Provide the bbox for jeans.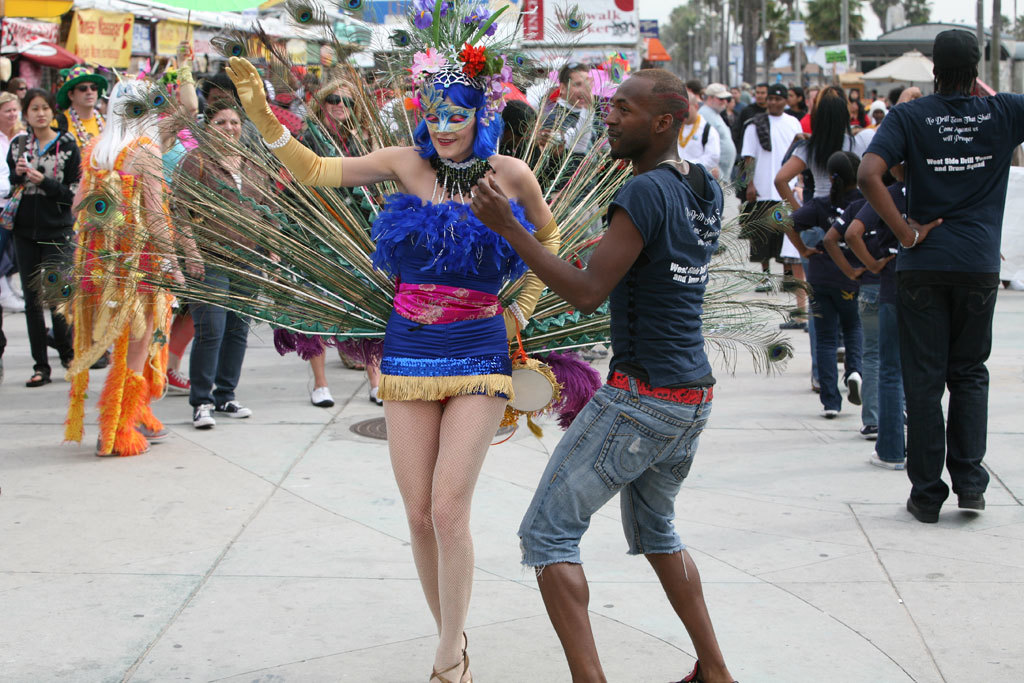
<box>873,287,907,455</box>.
